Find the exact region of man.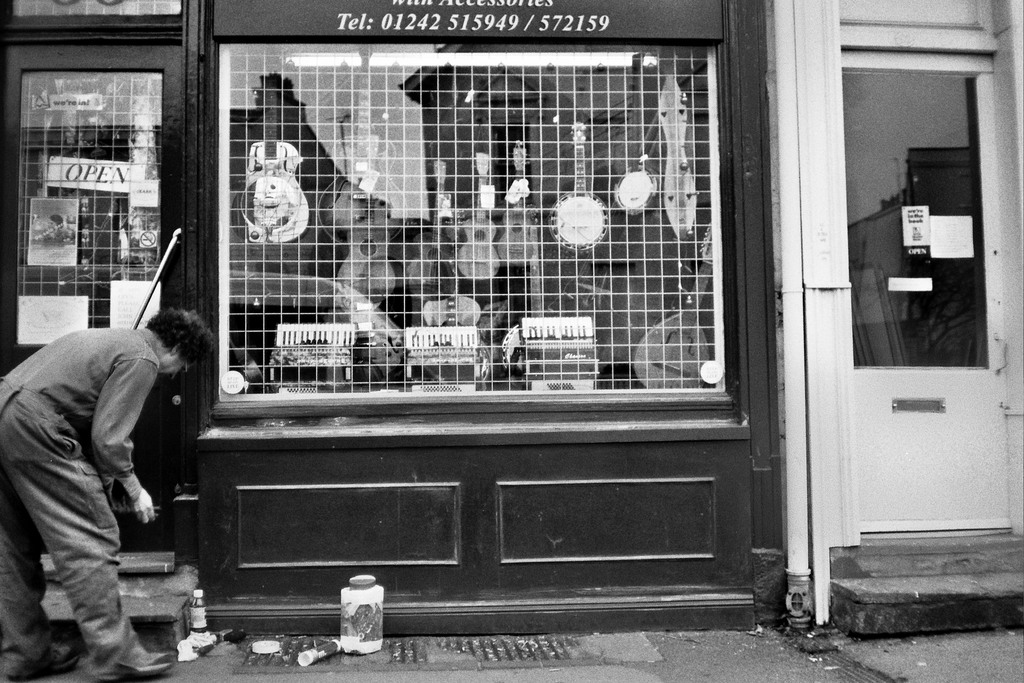
Exact region: 13:272:211:661.
